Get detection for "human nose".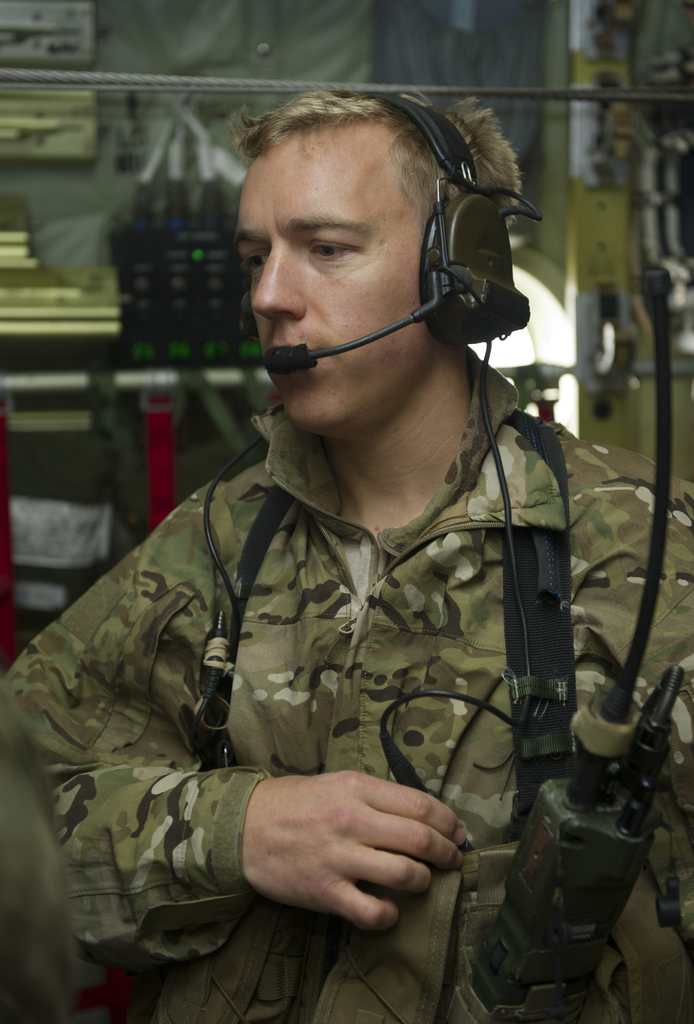
Detection: 255:239:308:317.
